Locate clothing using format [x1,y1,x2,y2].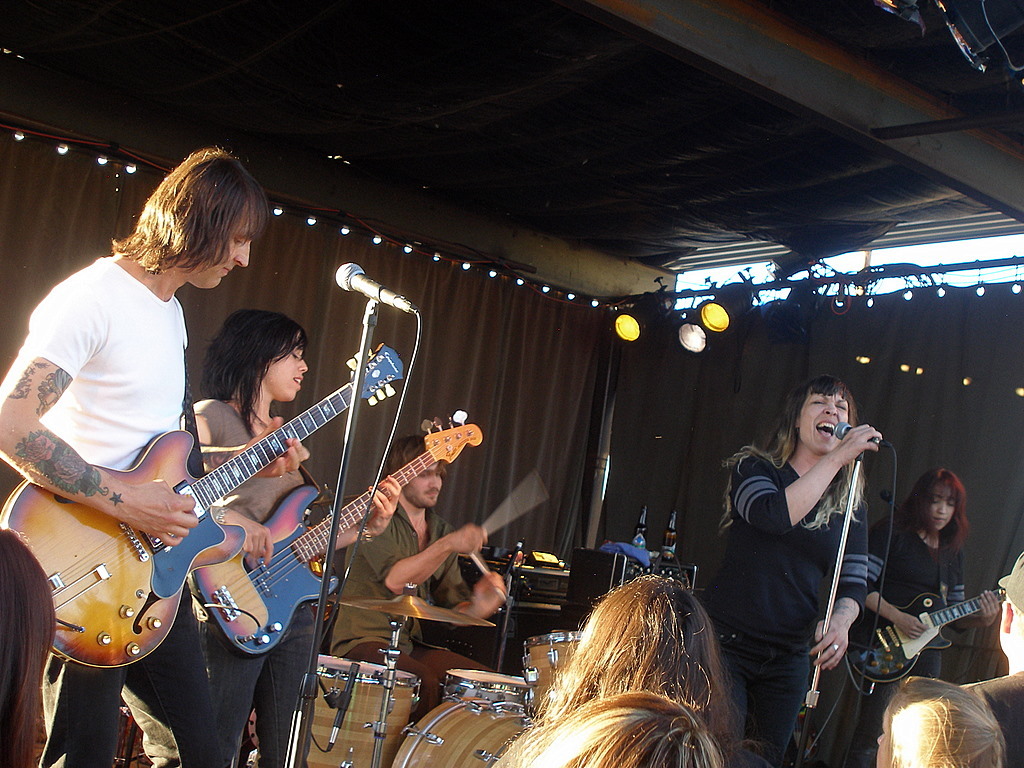
[18,257,229,767].
